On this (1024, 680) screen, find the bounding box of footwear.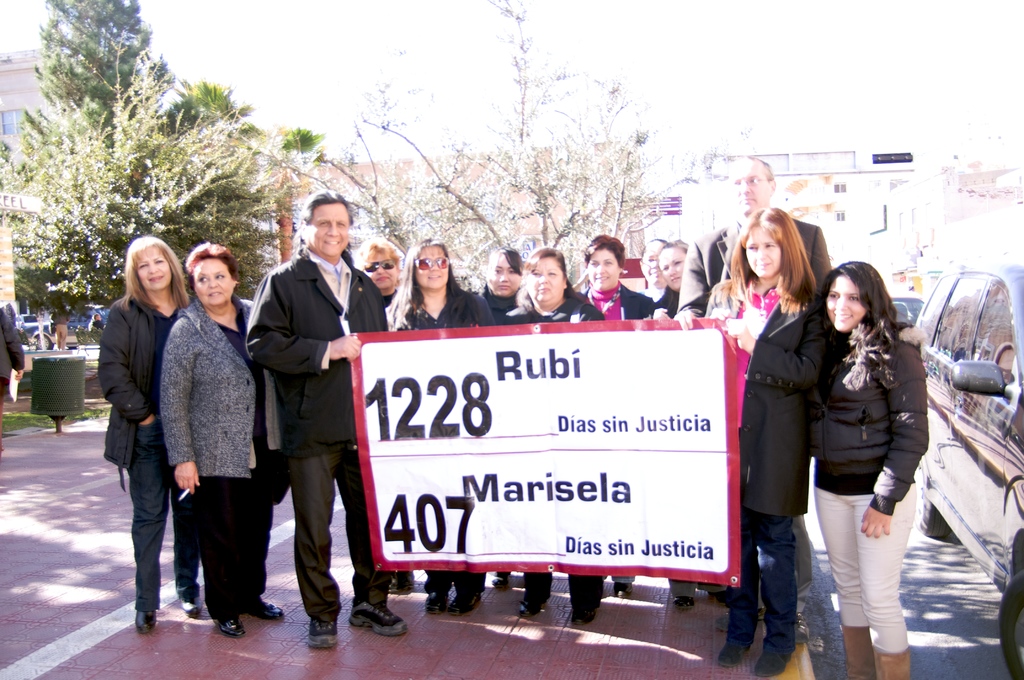
Bounding box: box(794, 610, 811, 645).
